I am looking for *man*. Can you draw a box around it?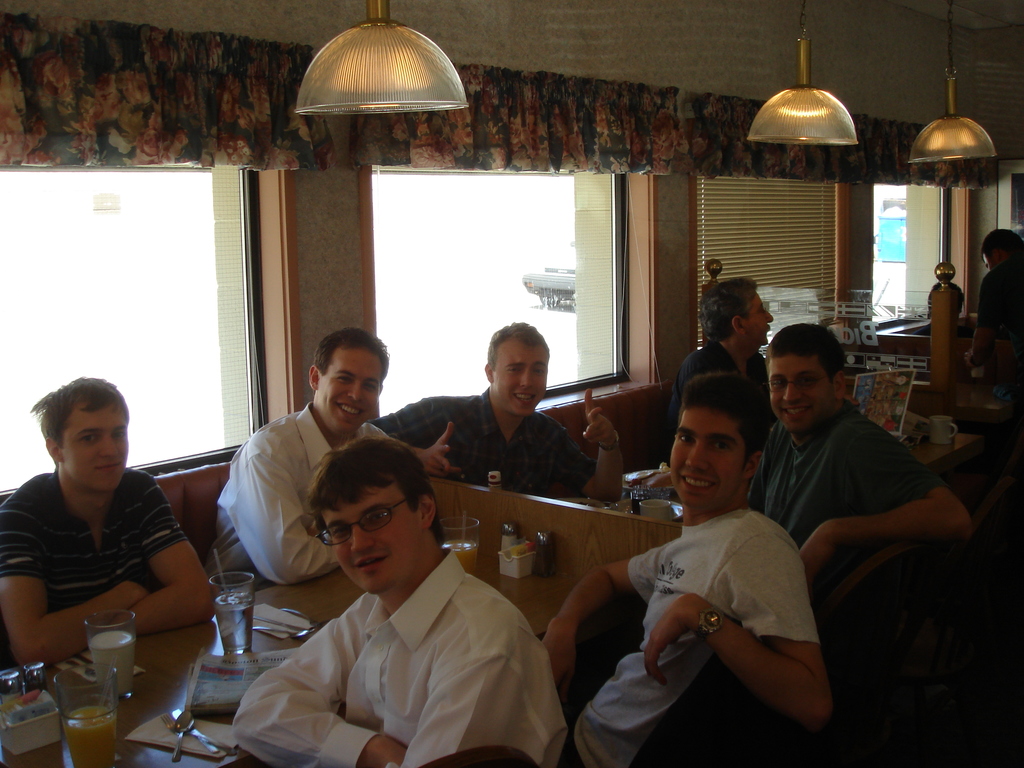
Sure, the bounding box is 211/326/469/589.
